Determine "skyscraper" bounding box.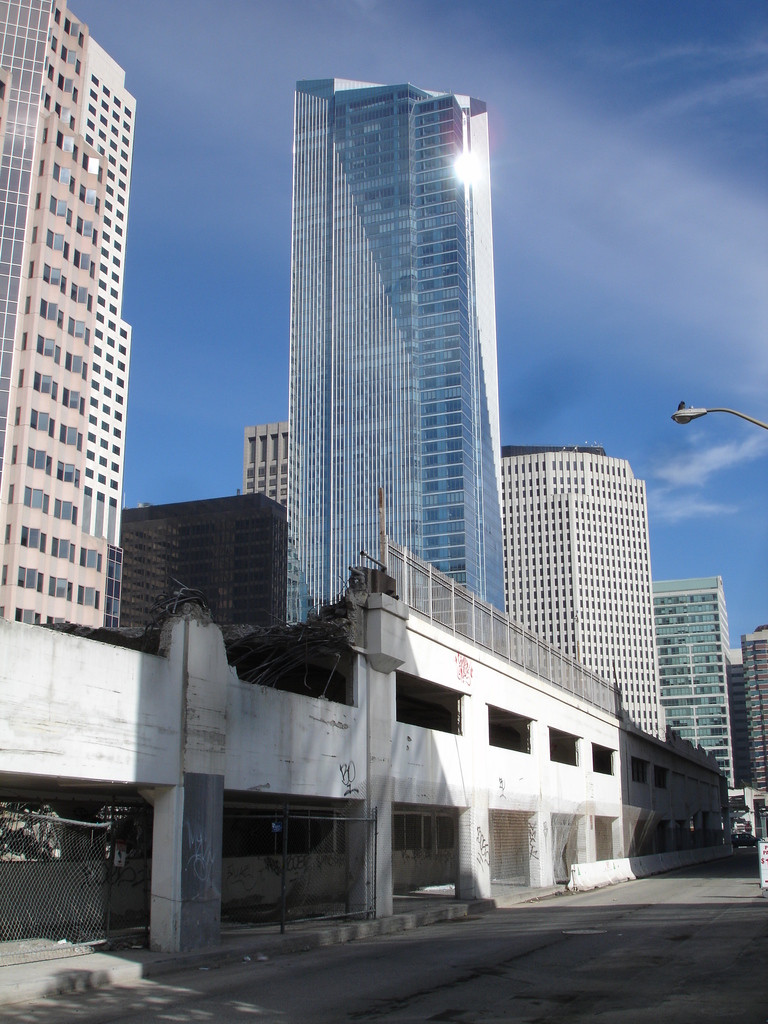
Determined: locate(287, 70, 519, 633).
